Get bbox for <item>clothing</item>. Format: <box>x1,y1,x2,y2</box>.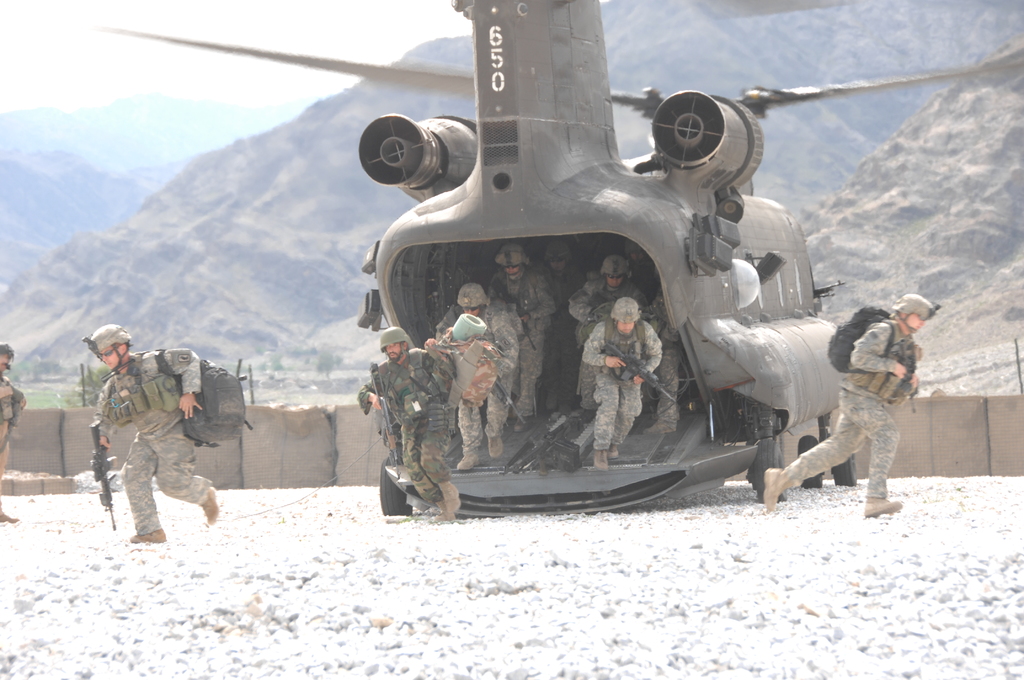
<box>83,334,235,541</box>.
